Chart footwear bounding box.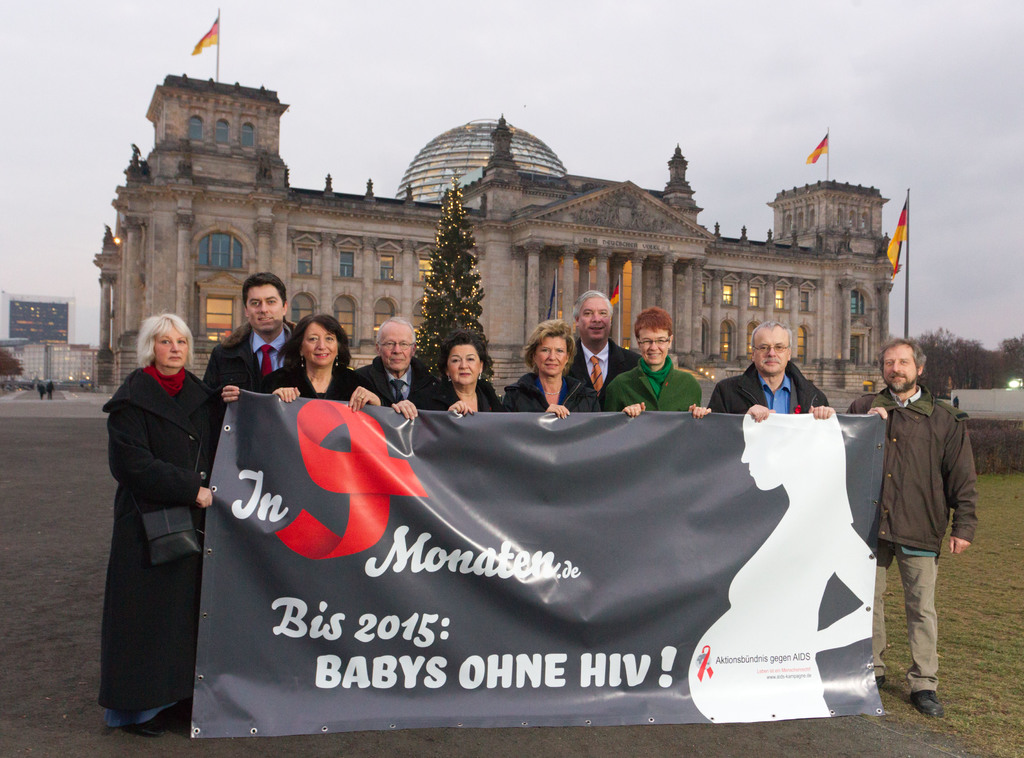
Charted: bbox=(120, 722, 166, 739).
